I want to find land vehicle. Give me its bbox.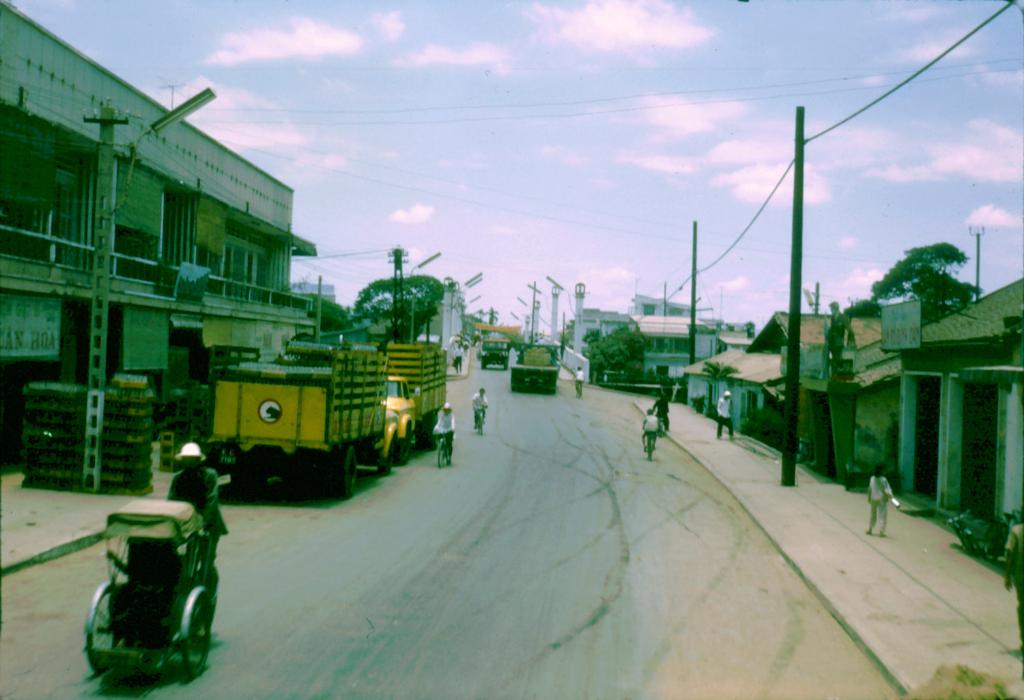
[944, 510, 982, 559].
